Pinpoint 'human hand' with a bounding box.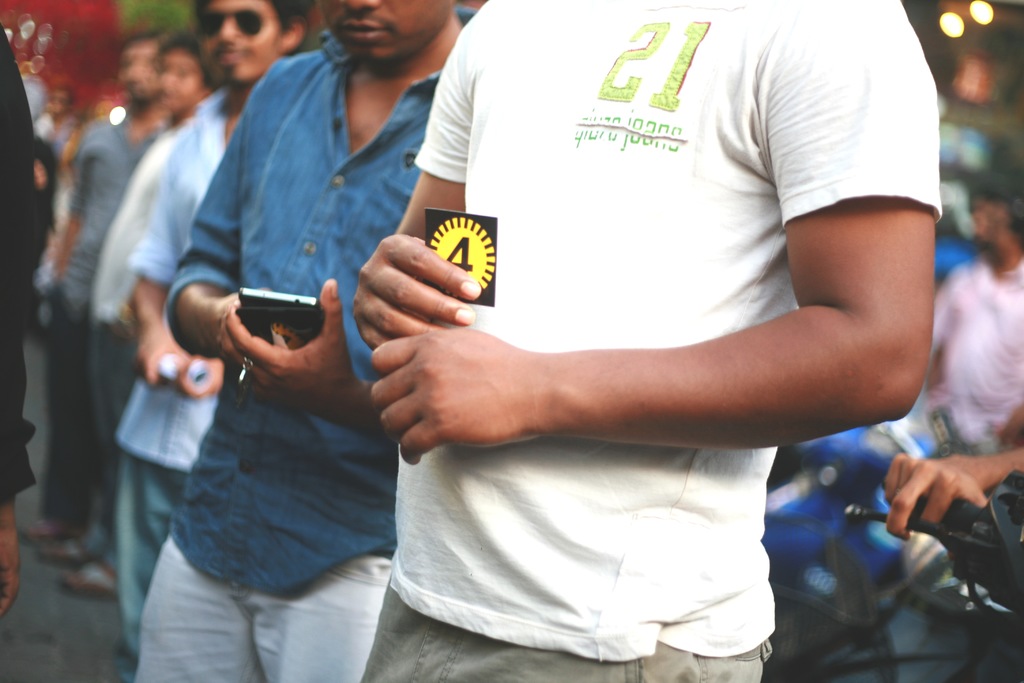
box=[177, 353, 229, 399].
